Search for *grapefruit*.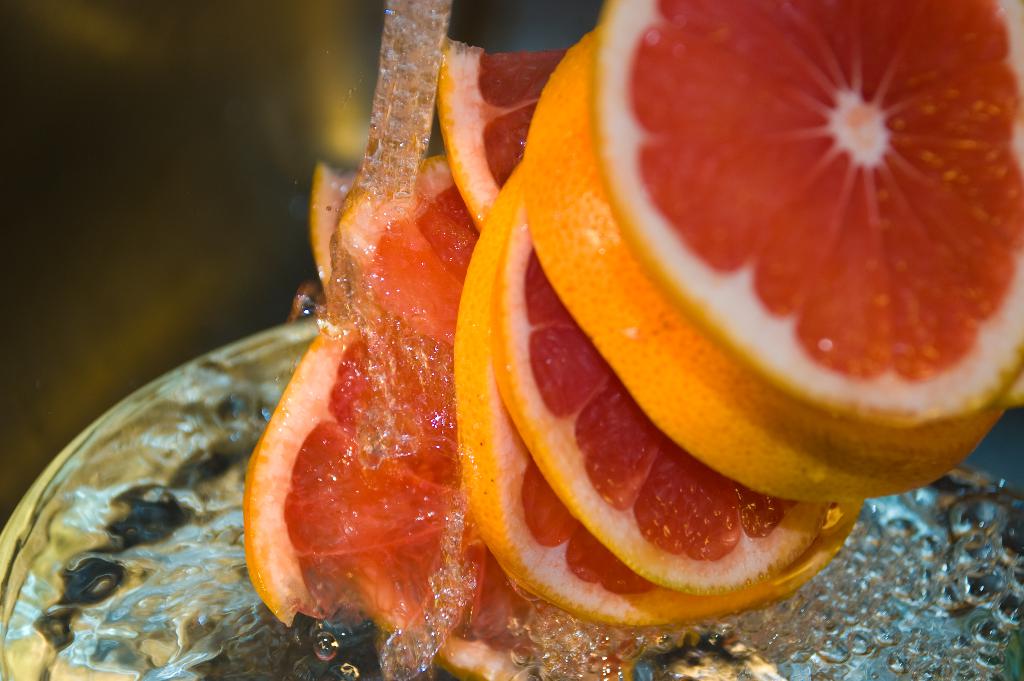
Found at left=589, top=3, right=1023, bottom=420.
